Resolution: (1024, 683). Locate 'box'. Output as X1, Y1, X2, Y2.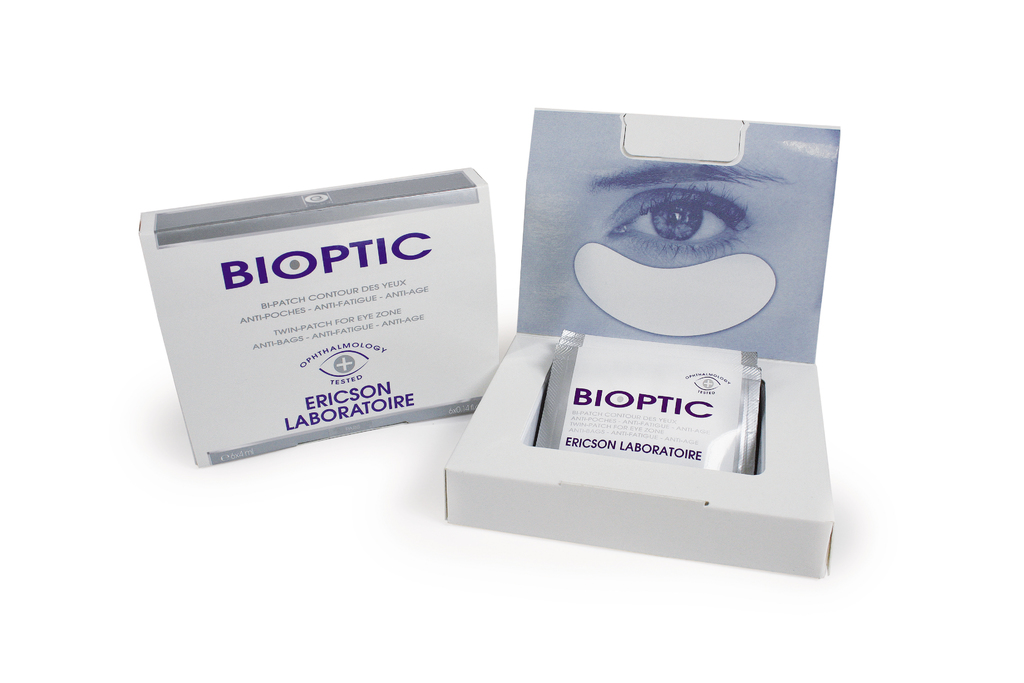
447, 47, 862, 586.
